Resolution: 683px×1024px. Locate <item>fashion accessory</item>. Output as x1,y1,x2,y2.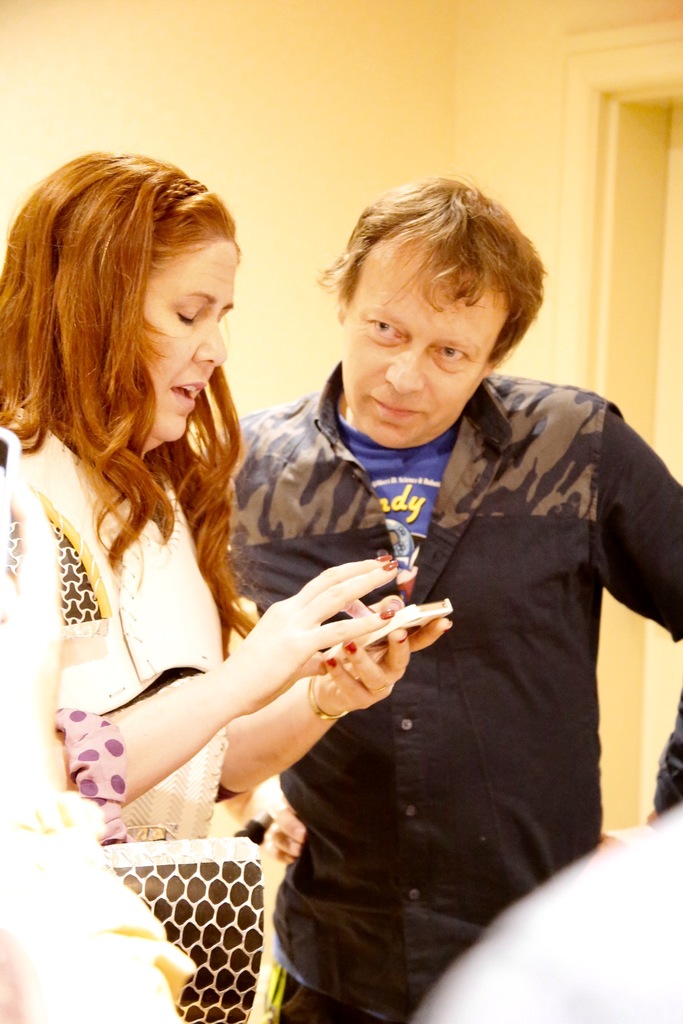
99,834,274,1023.
